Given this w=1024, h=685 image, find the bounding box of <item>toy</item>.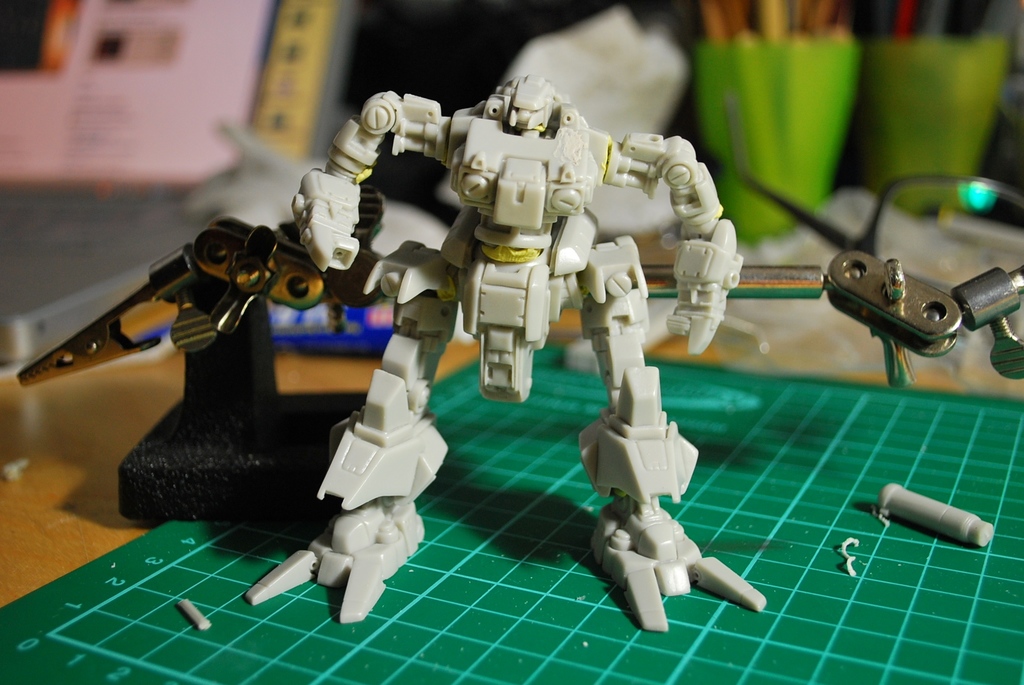
l=274, t=104, r=751, b=569.
